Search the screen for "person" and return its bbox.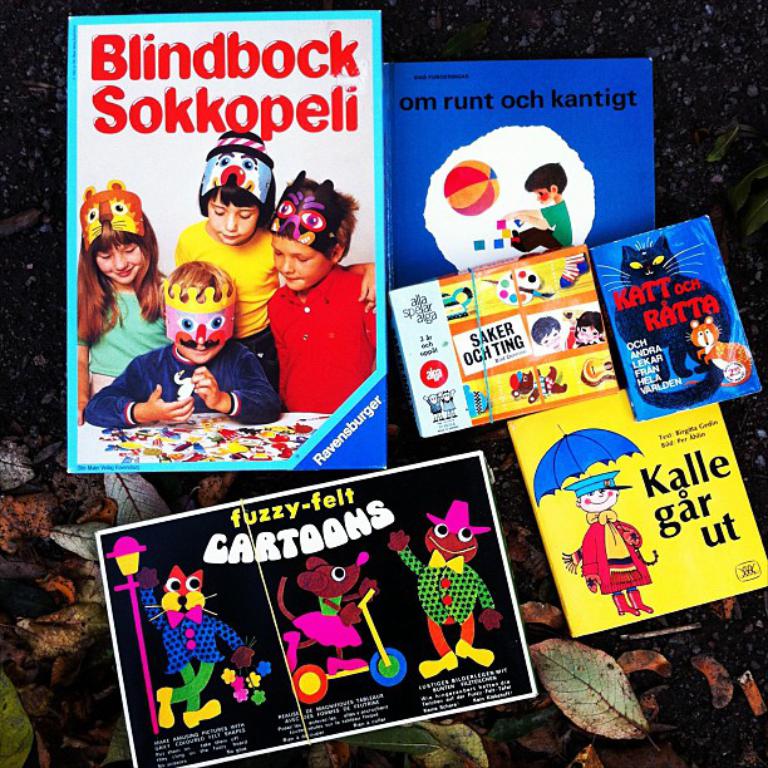
Found: <bbox>250, 164, 378, 430</bbox>.
